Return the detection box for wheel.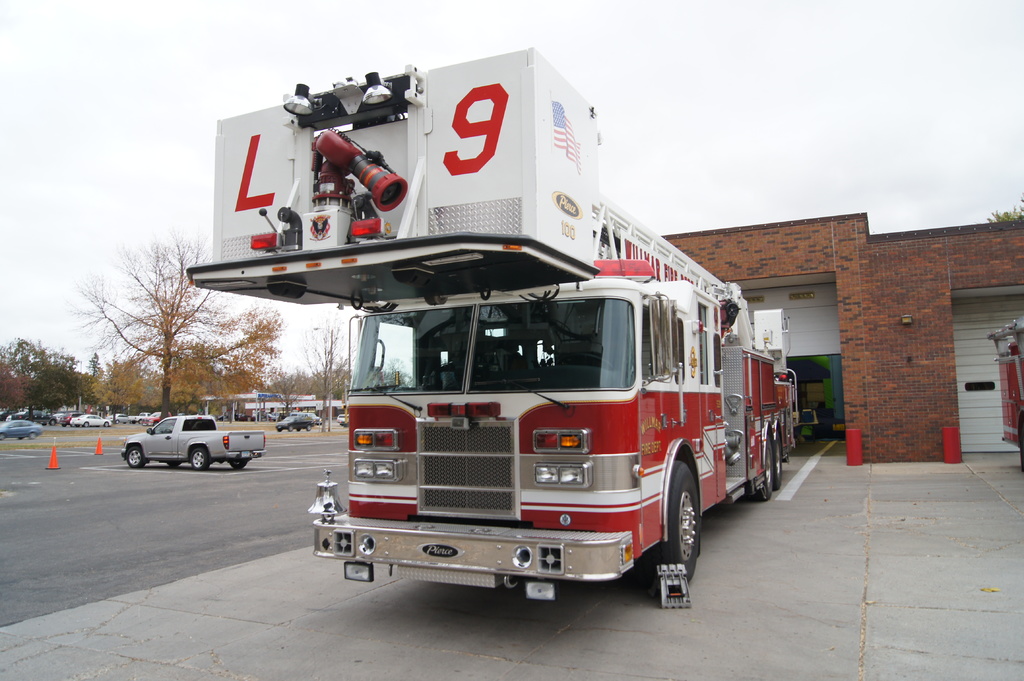
Rect(776, 429, 785, 490).
